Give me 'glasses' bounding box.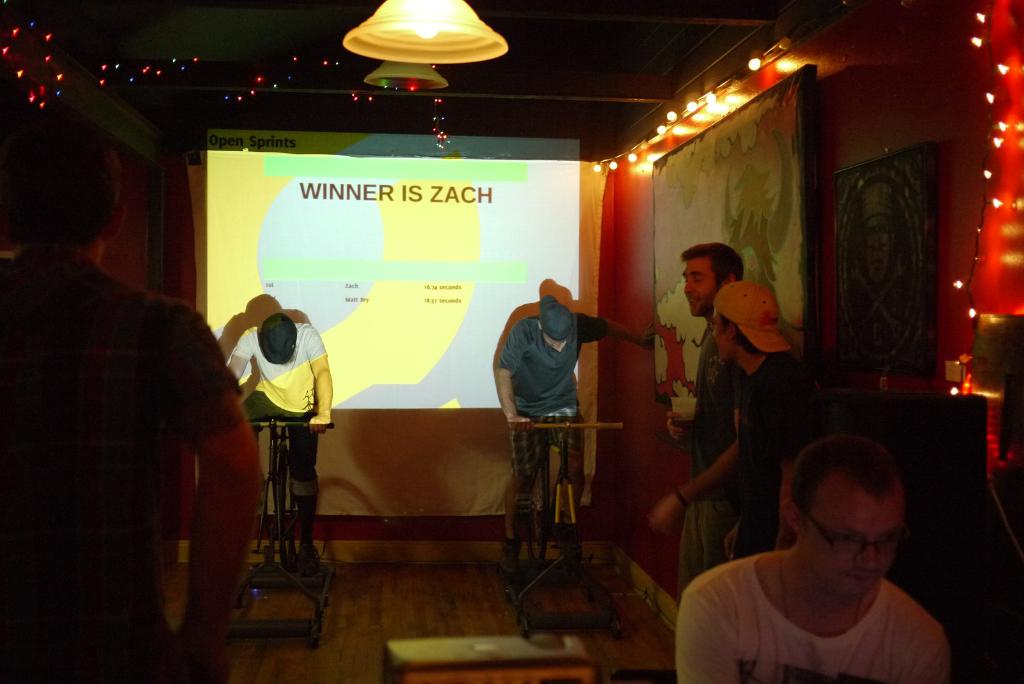
{"x1": 705, "y1": 318, "x2": 724, "y2": 333}.
